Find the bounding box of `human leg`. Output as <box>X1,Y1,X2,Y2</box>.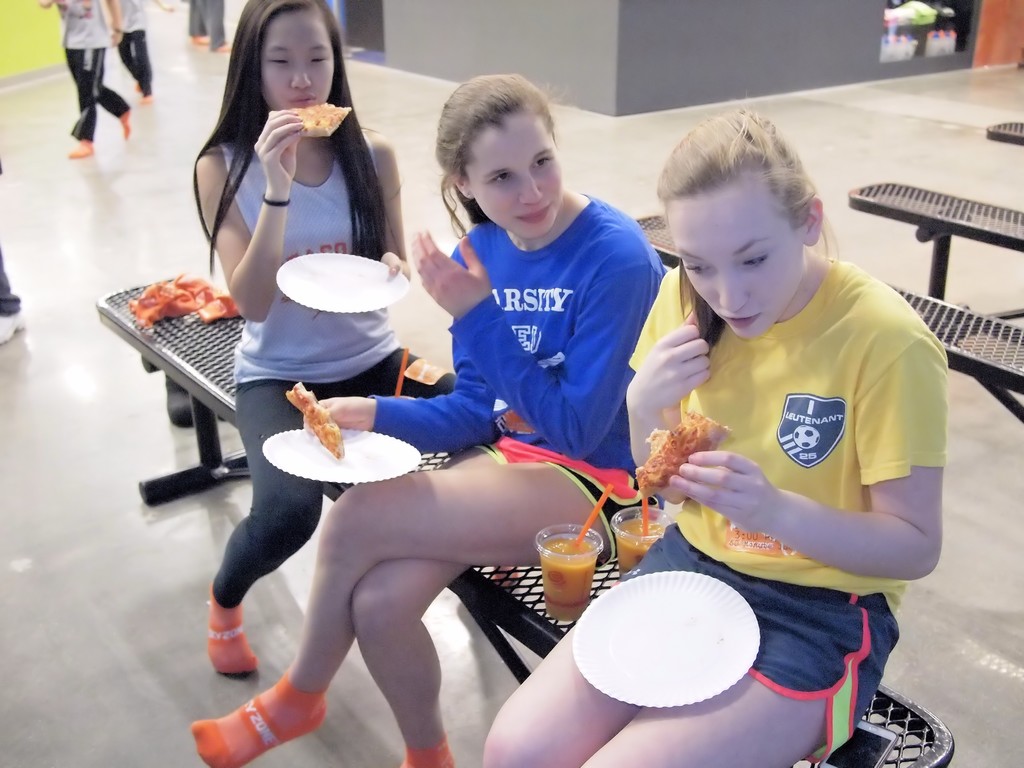
<box>138,23,151,102</box>.
